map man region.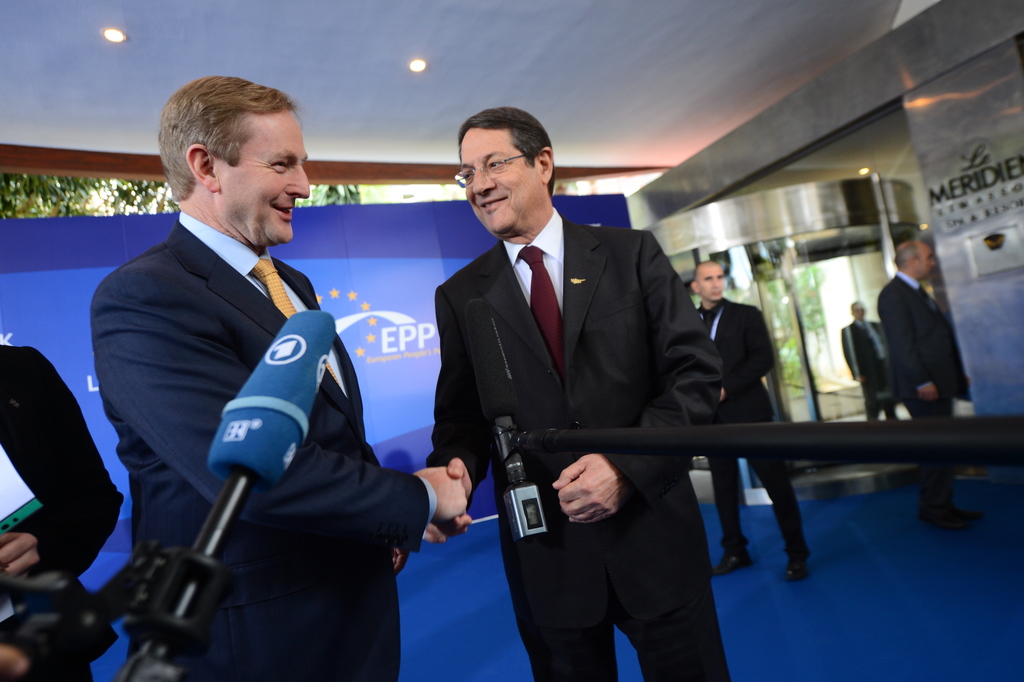
Mapped to select_region(842, 297, 902, 421).
